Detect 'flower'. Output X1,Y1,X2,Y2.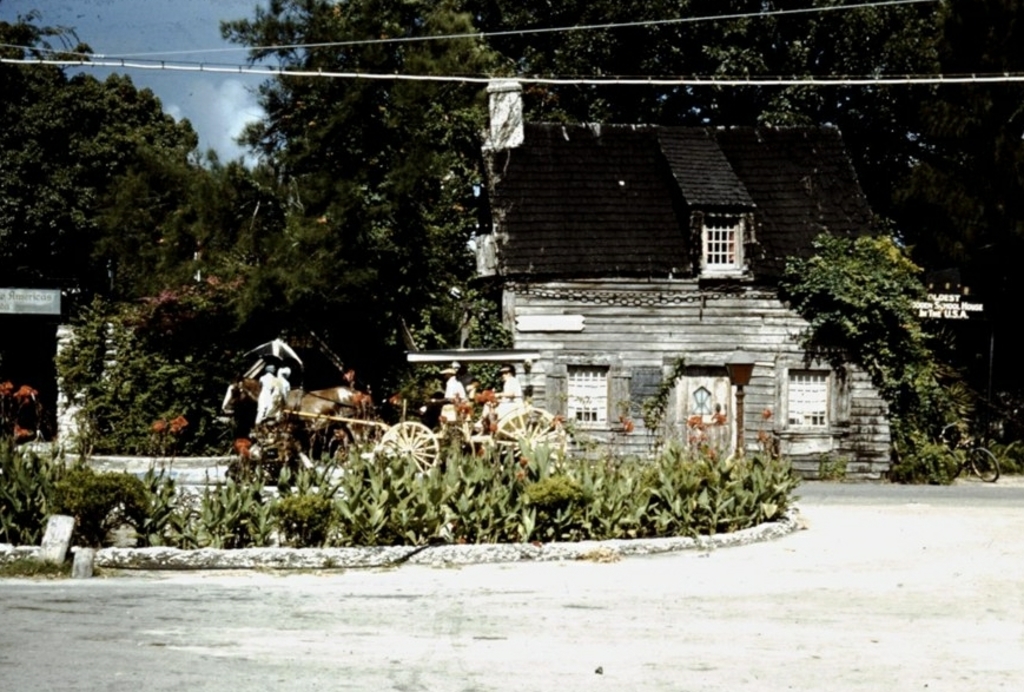
173,413,187,437.
